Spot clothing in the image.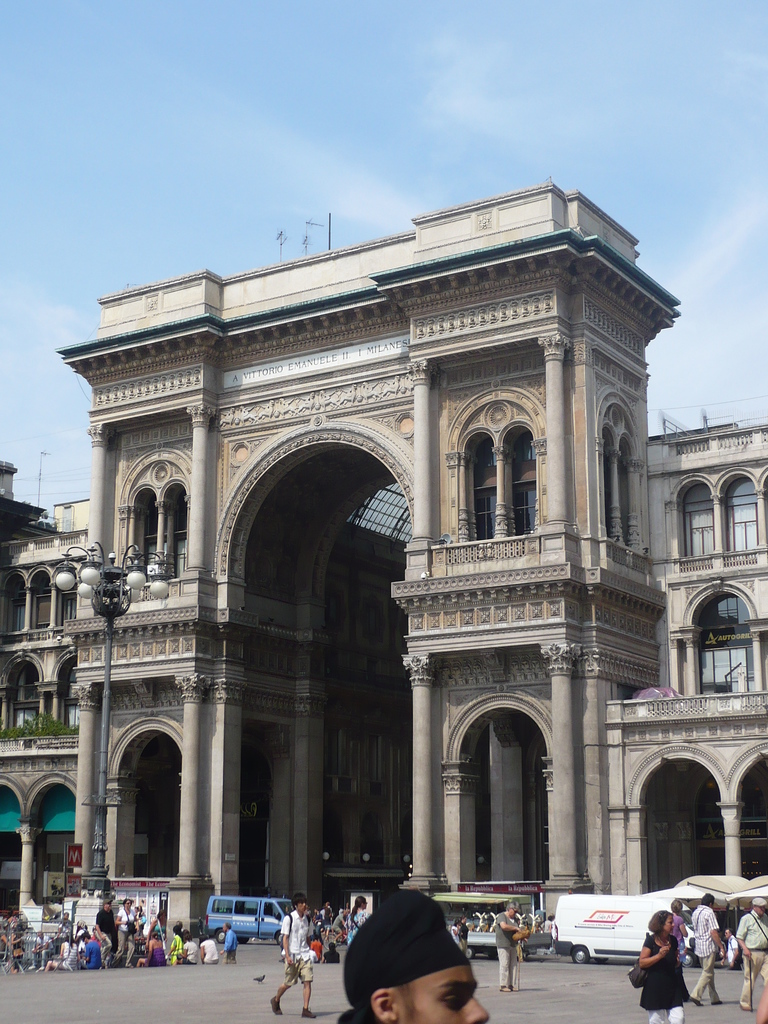
clothing found at l=312, t=937, r=321, b=961.
